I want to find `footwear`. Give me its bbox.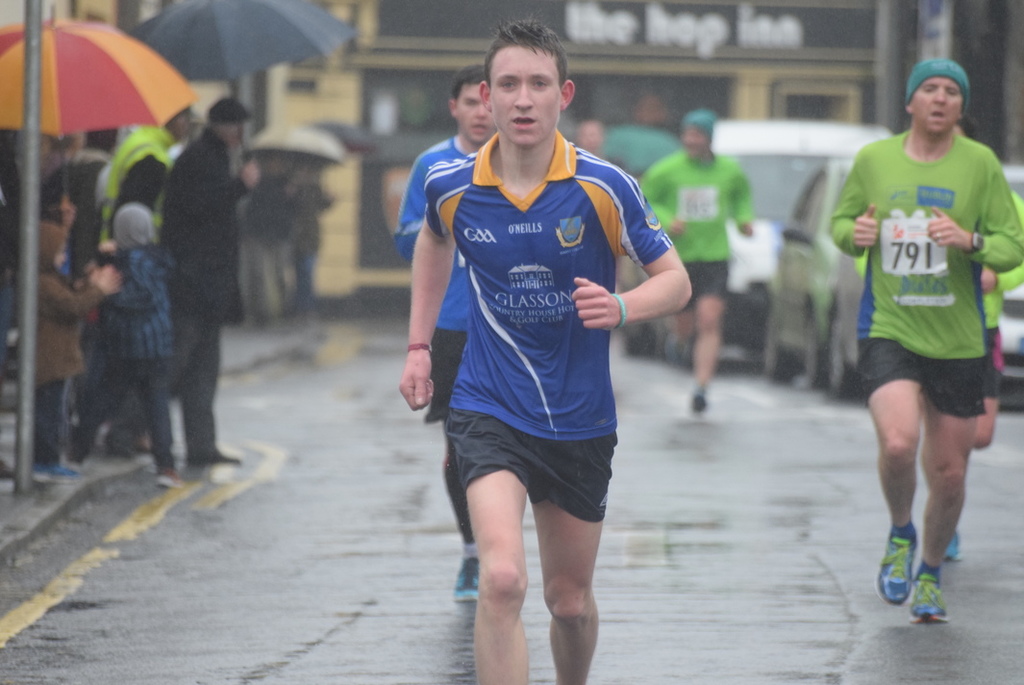
BBox(874, 528, 923, 601).
